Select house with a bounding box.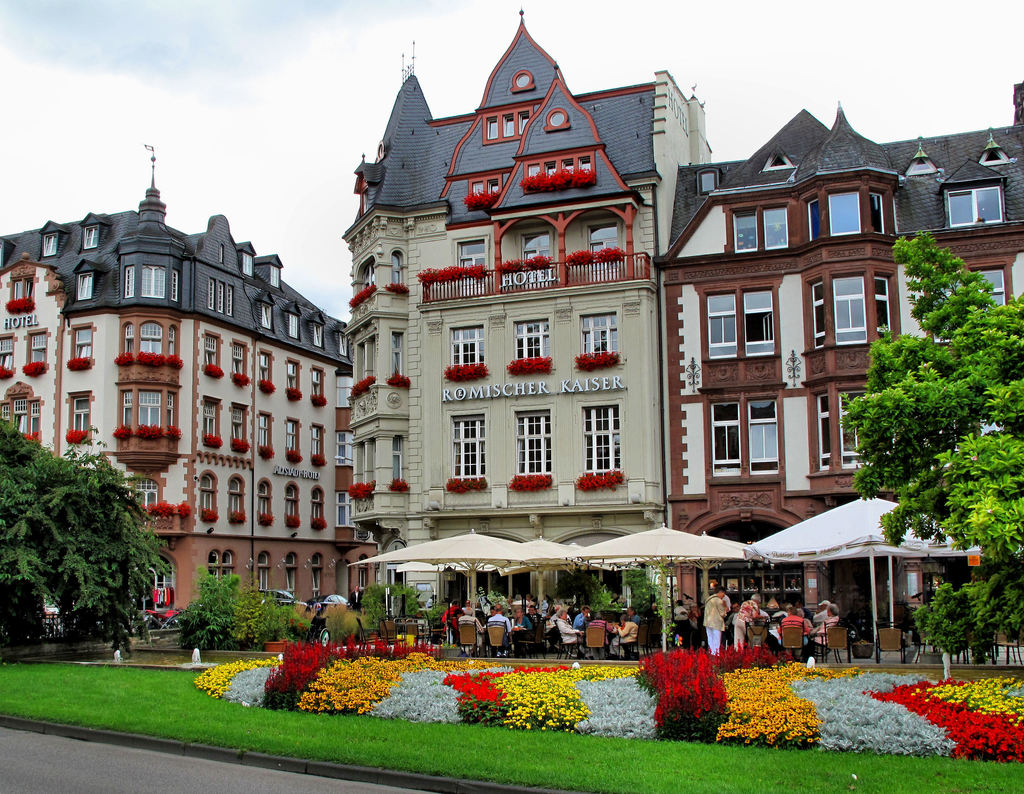
l=656, t=79, r=1023, b=643.
